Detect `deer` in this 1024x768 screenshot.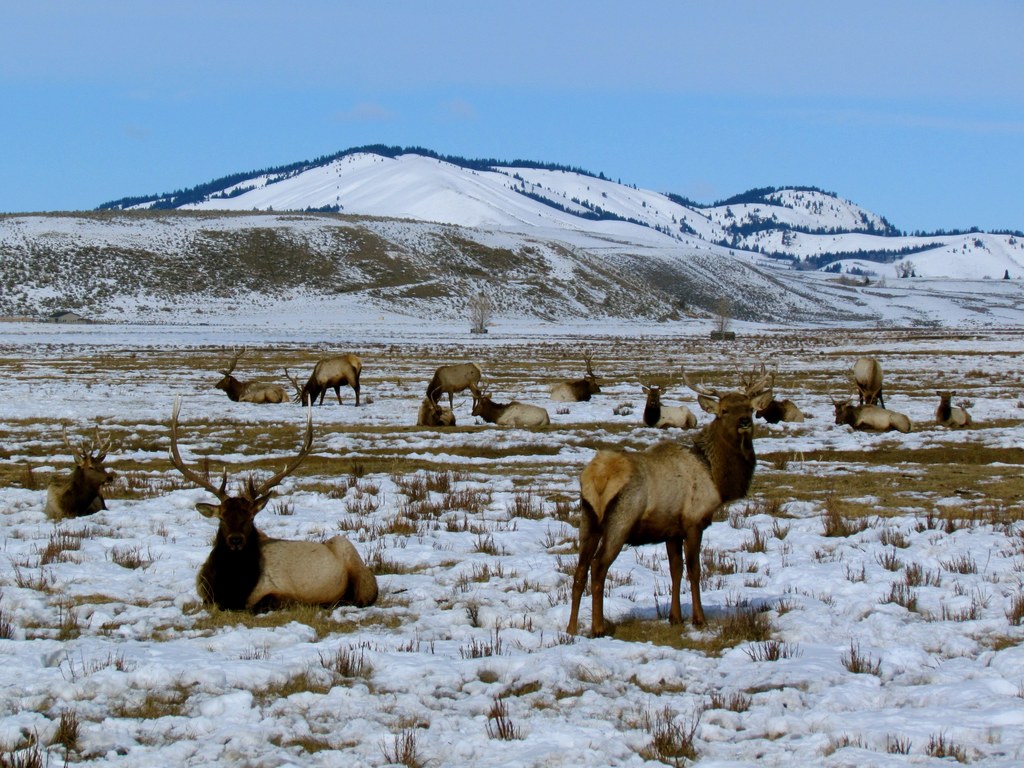
Detection: (x1=218, y1=351, x2=286, y2=401).
